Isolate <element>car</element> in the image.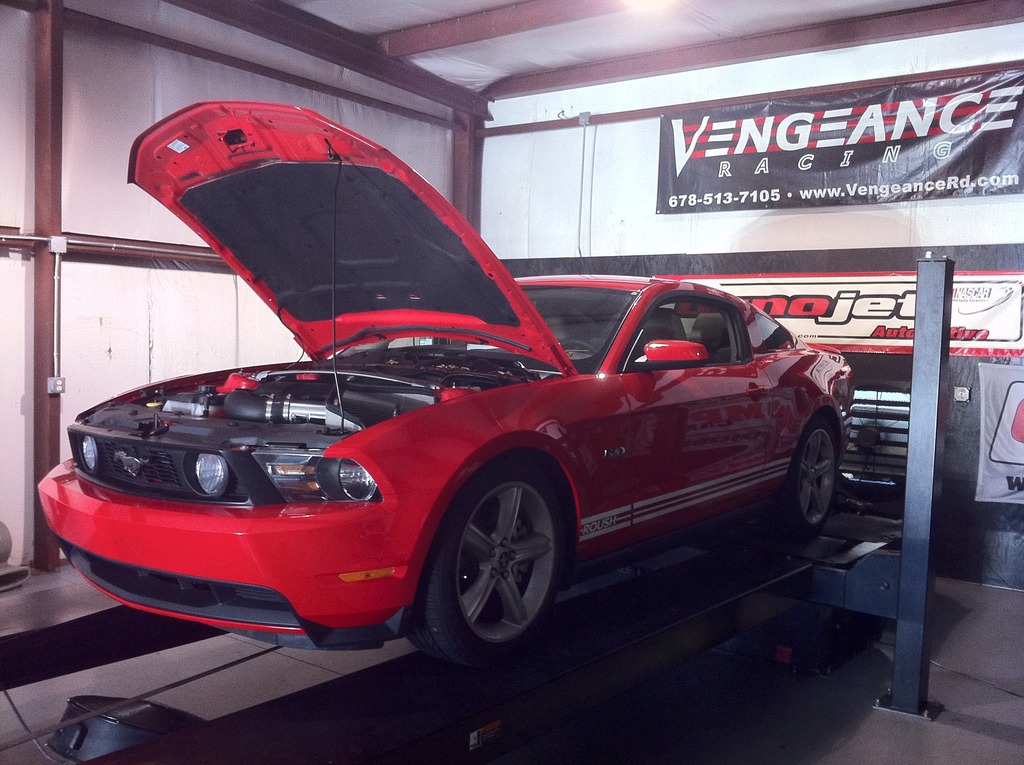
Isolated region: x1=36, y1=99, x2=860, y2=677.
